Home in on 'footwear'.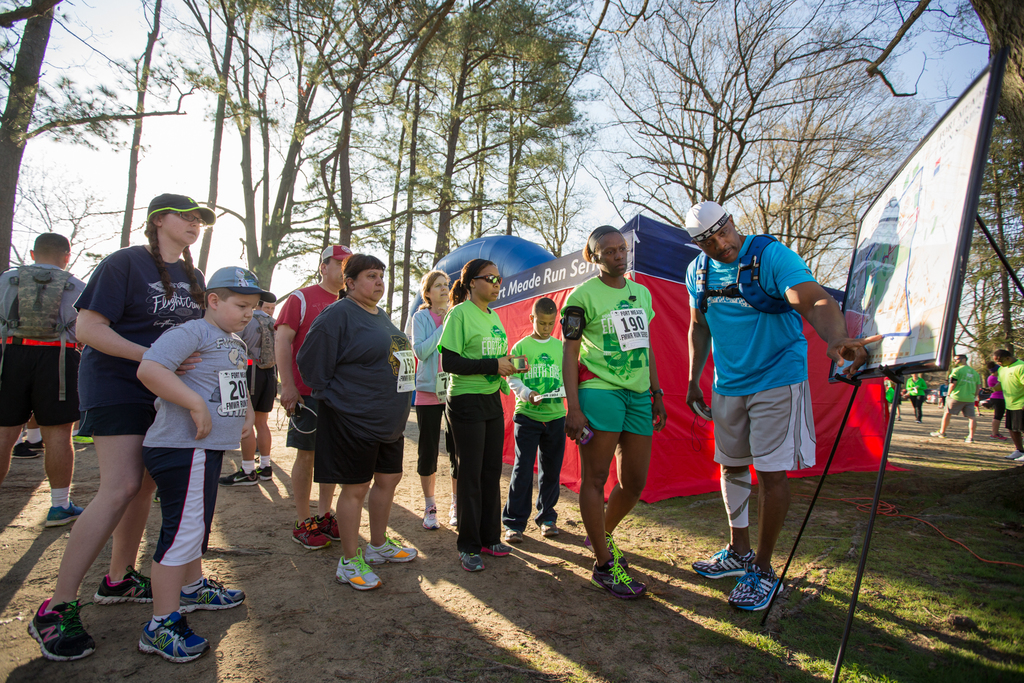
Homed in at BBox(1006, 452, 1023, 460).
